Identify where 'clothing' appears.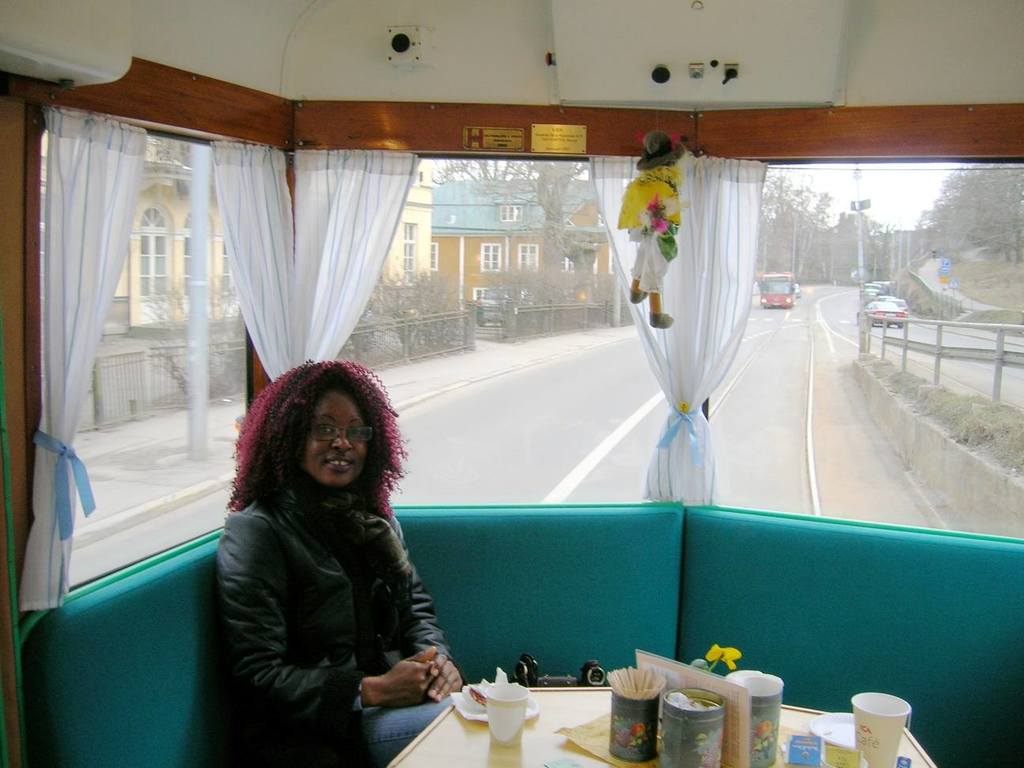
Appears at {"x1": 207, "y1": 471, "x2": 454, "y2": 728}.
